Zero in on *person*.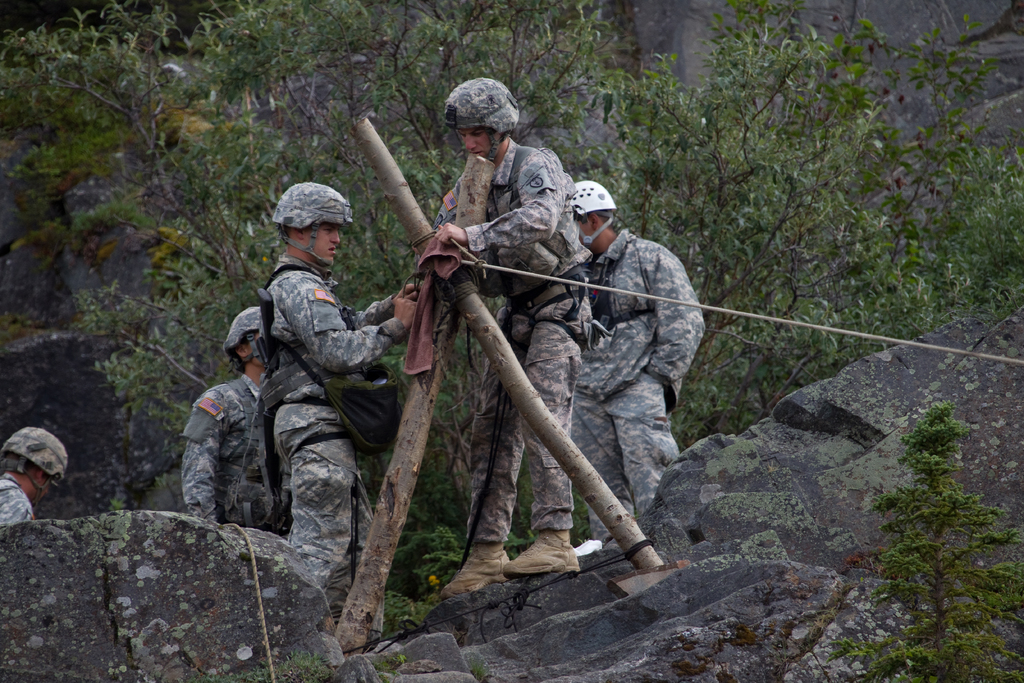
Zeroed in: {"x1": 559, "y1": 173, "x2": 706, "y2": 562}.
